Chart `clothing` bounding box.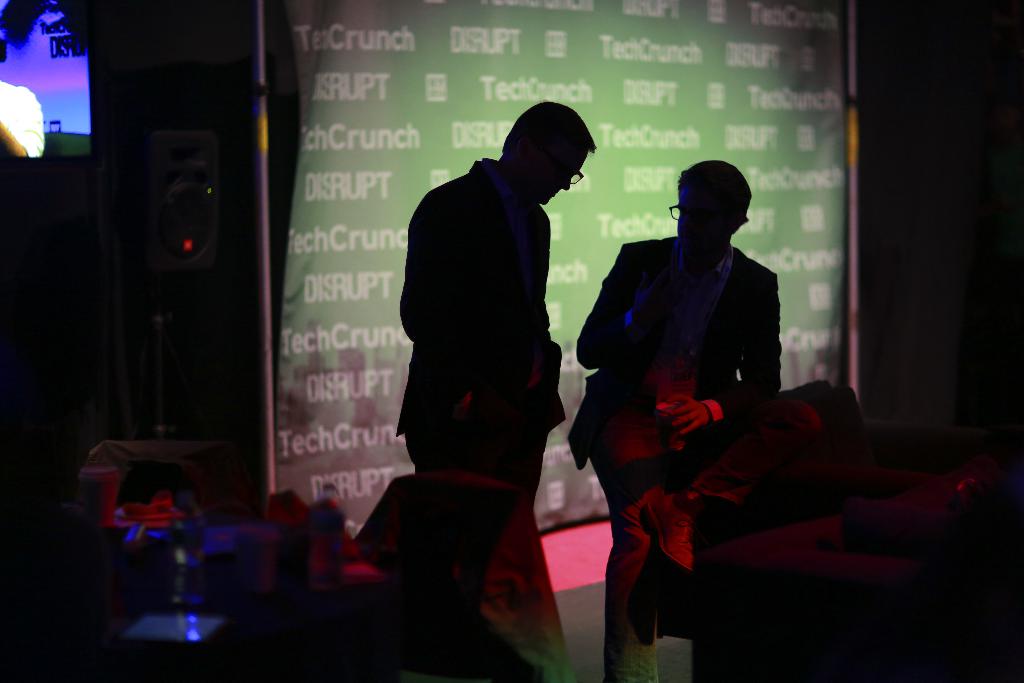
Charted: [404, 154, 568, 682].
